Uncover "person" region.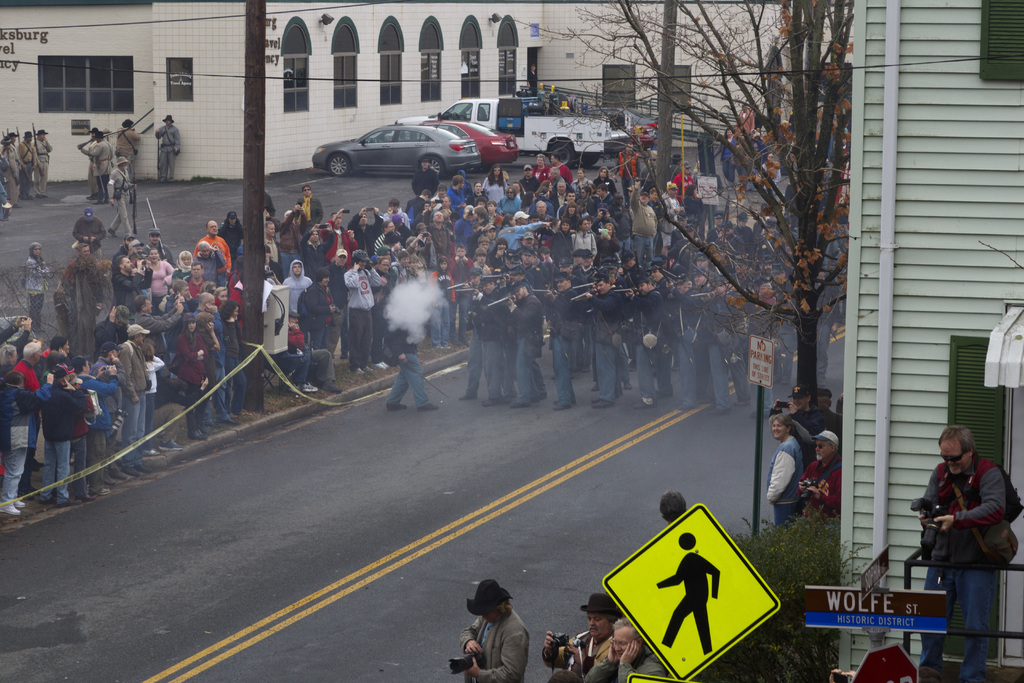
Uncovered: x1=913 y1=422 x2=1015 y2=682.
